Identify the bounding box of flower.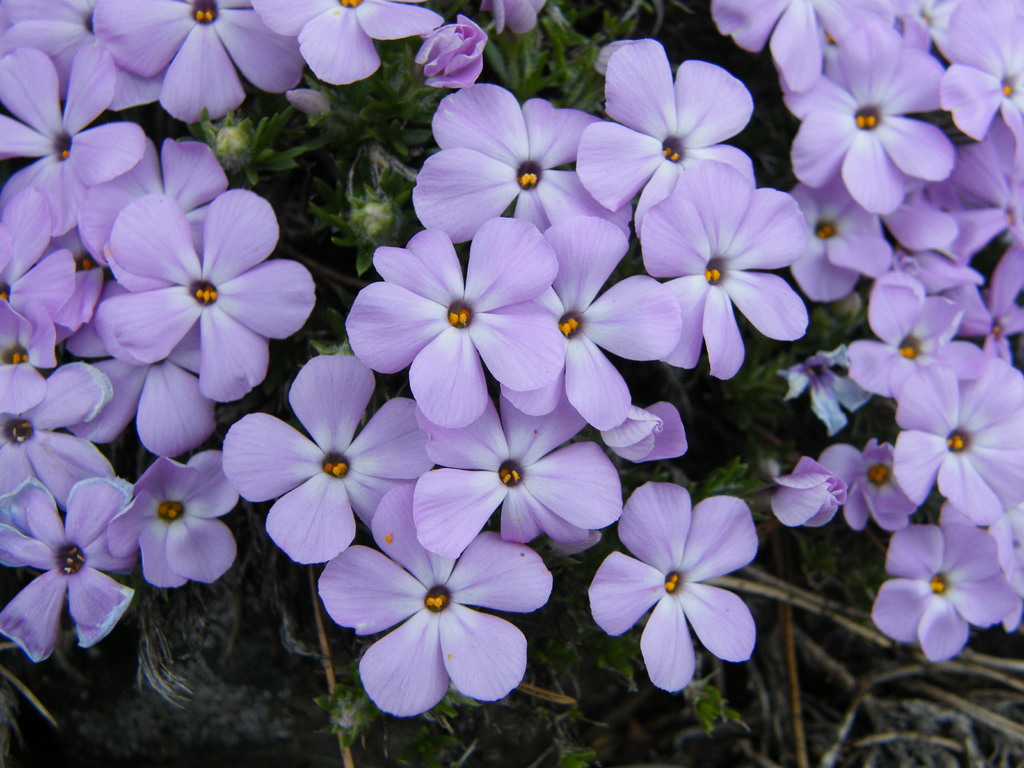
(91, 0, 303, 120).
